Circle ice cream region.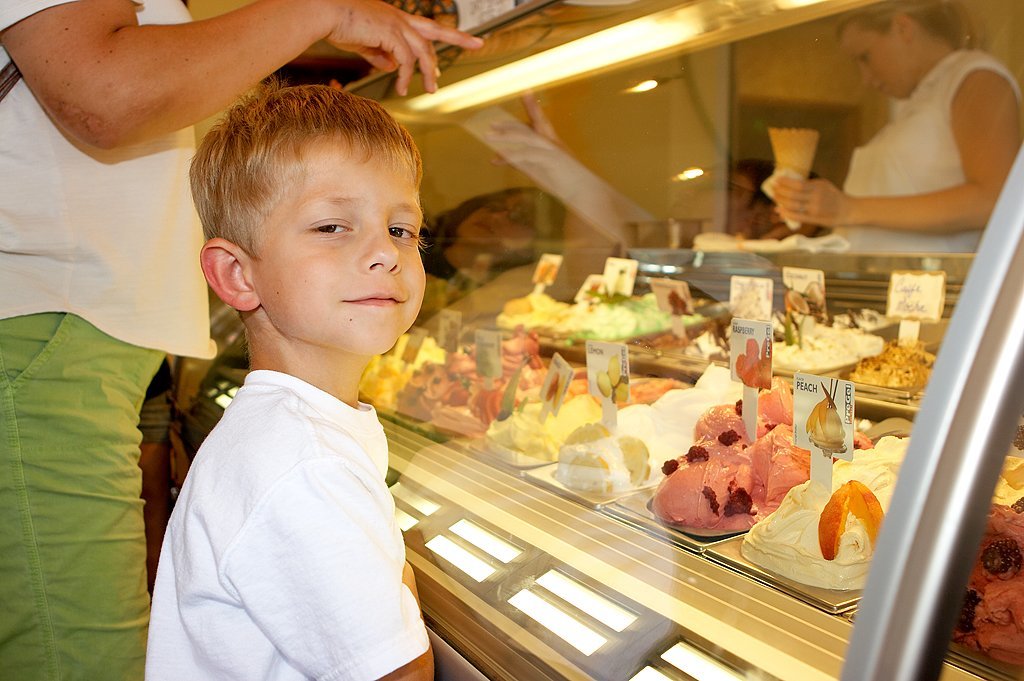
Region: [561,284,702,343].
